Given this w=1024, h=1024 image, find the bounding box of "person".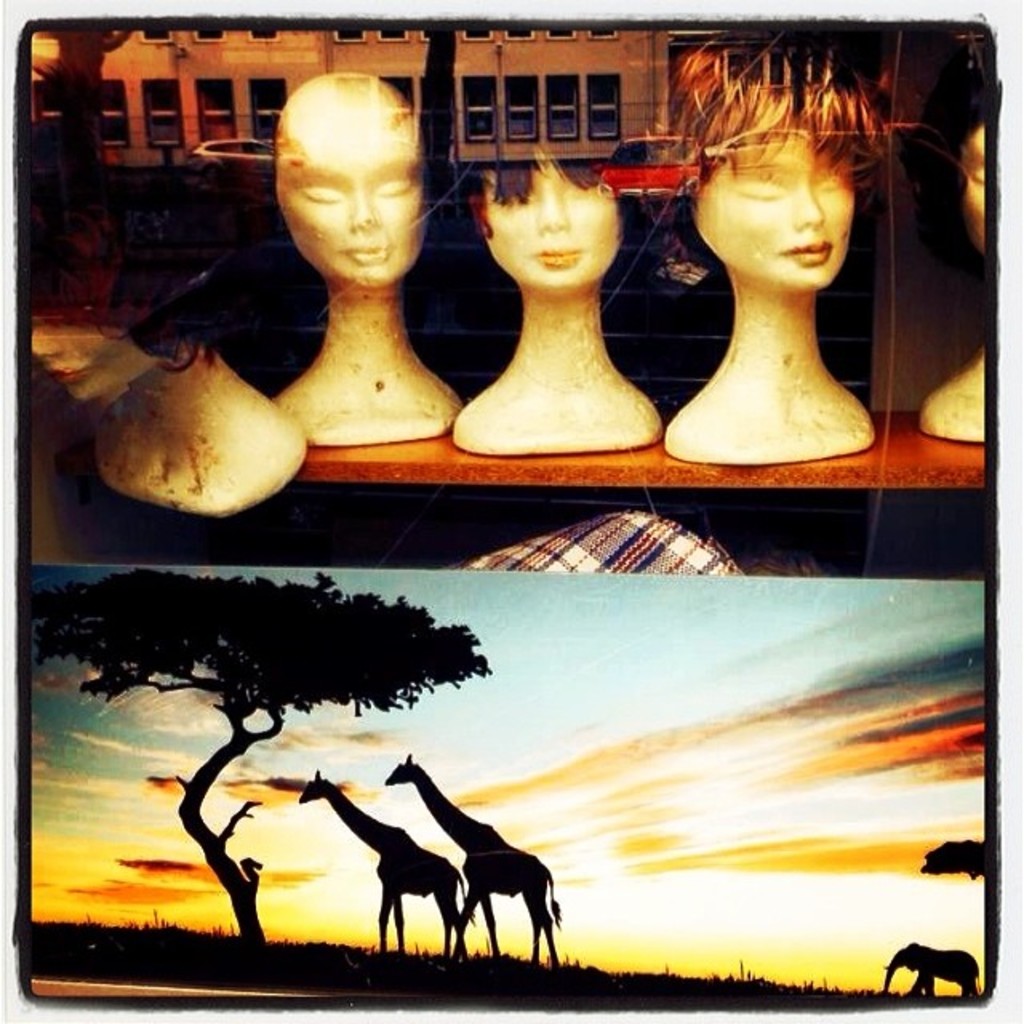
{"left": 29, "top": 176, "right": 304, "bottom": 515}.
